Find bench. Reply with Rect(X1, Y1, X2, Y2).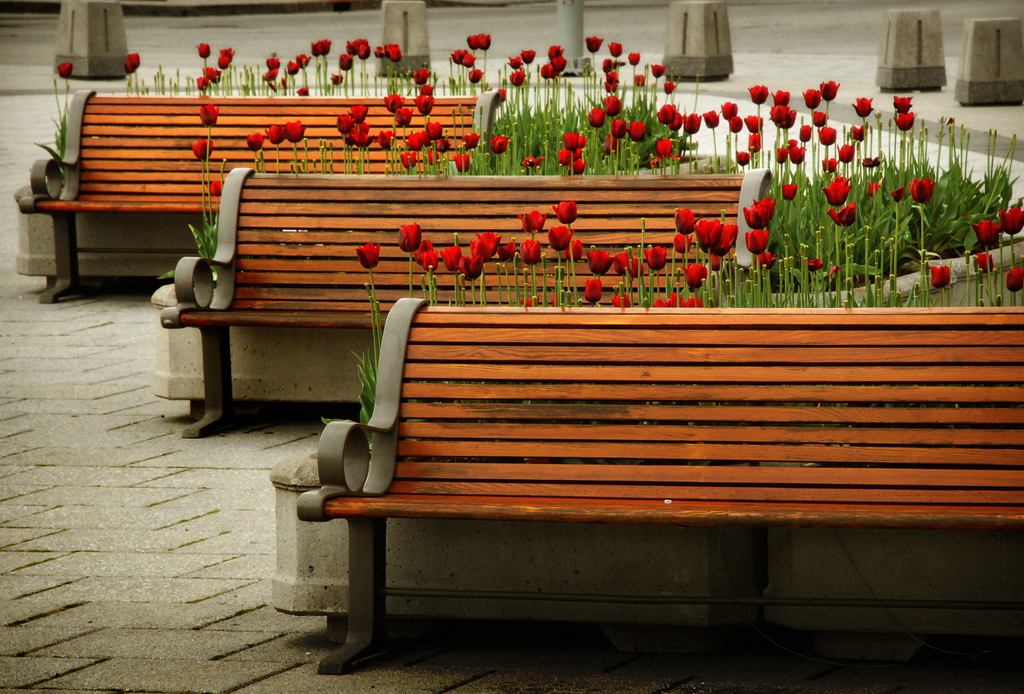
Rect(8, 81, 518, 302).
